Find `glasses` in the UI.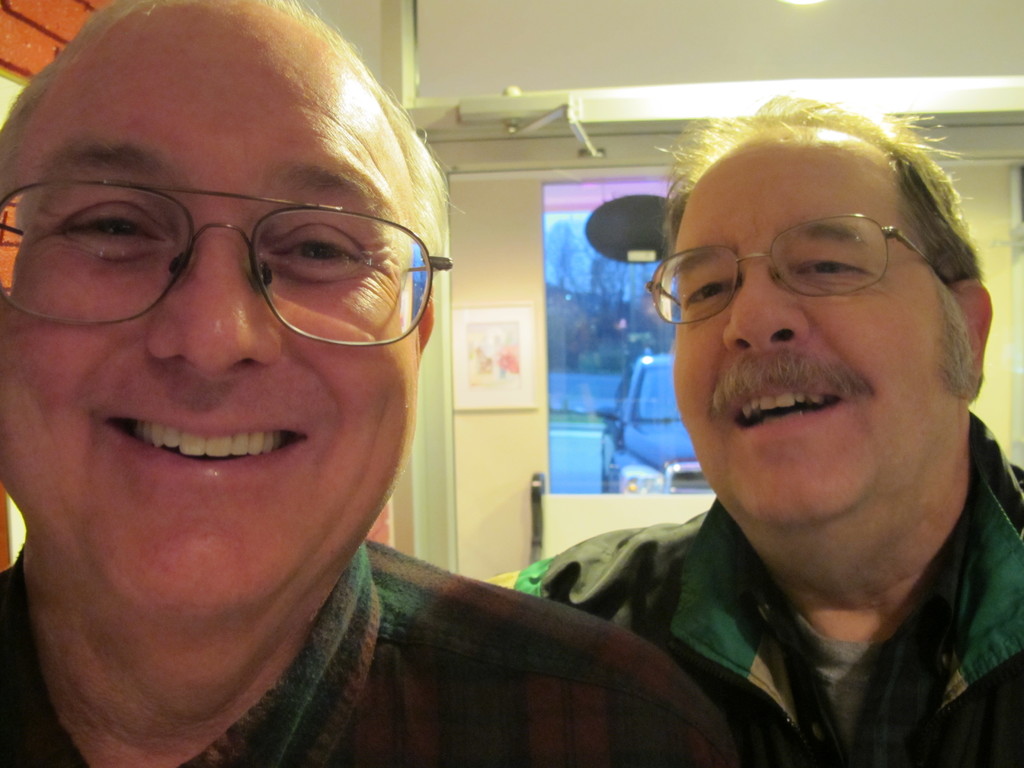
UI element at pyautogui.locateOnScreen(0, 184, 456, 353).
